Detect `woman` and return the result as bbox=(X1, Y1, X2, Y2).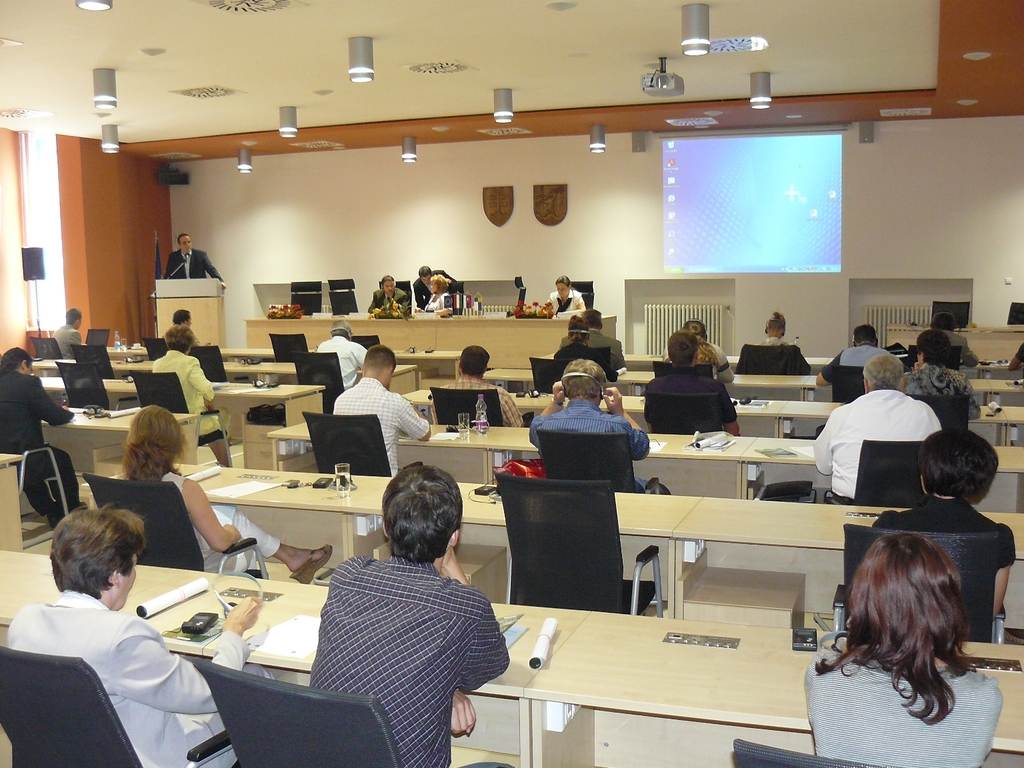
bbox=(101, 399, 334, 585).
